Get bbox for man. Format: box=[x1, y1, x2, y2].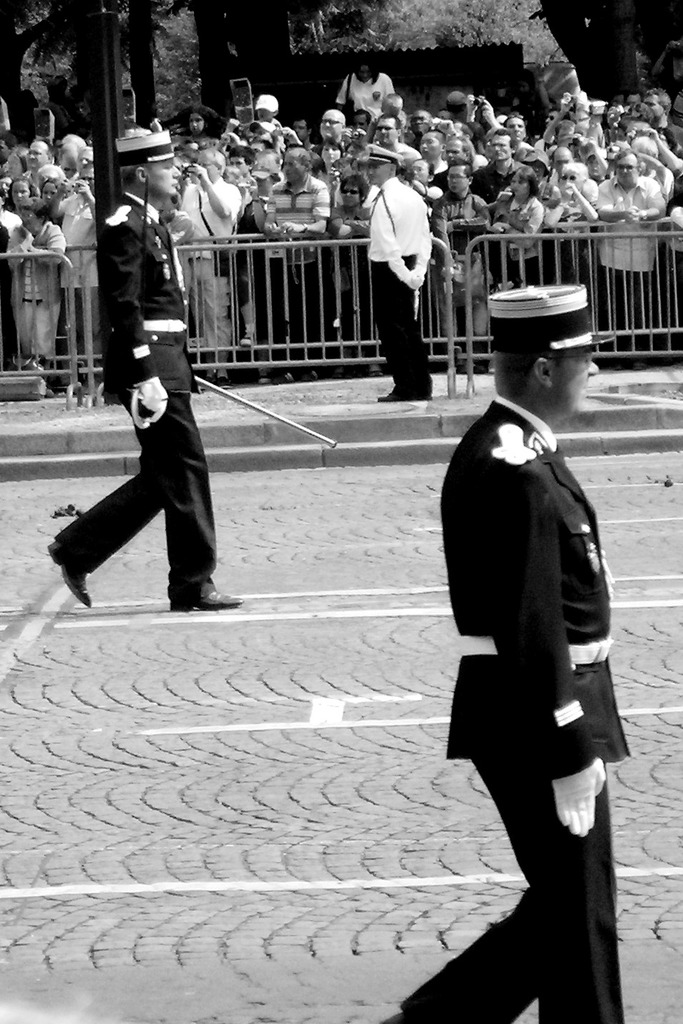
box=[357, 112, 422, 175].
